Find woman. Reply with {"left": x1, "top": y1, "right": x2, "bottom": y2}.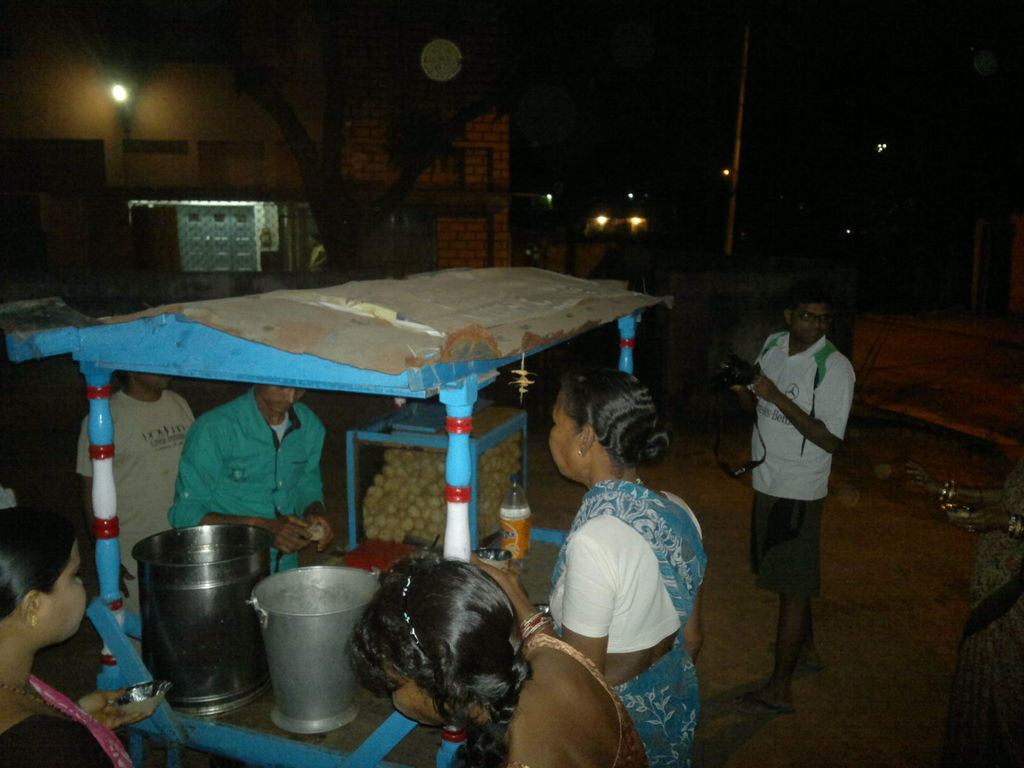
{"left": 348, "top": 553, "right": 655, "bottom": 767}.
